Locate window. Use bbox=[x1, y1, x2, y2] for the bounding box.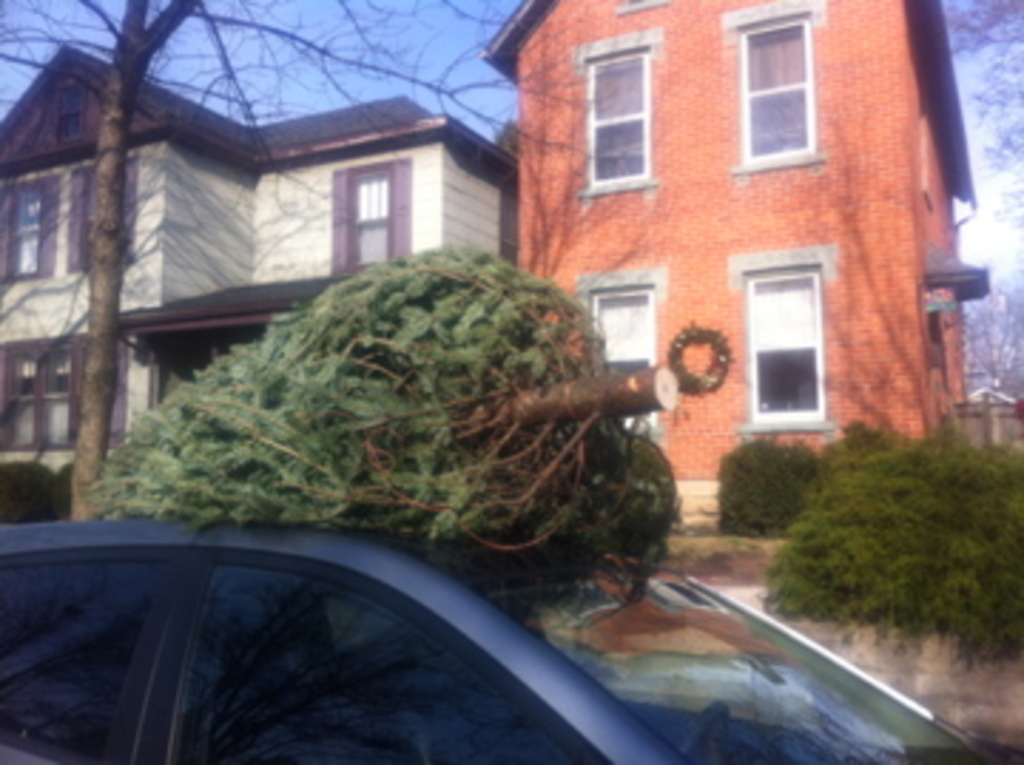
bbox=[0, 336, 82, 449].
